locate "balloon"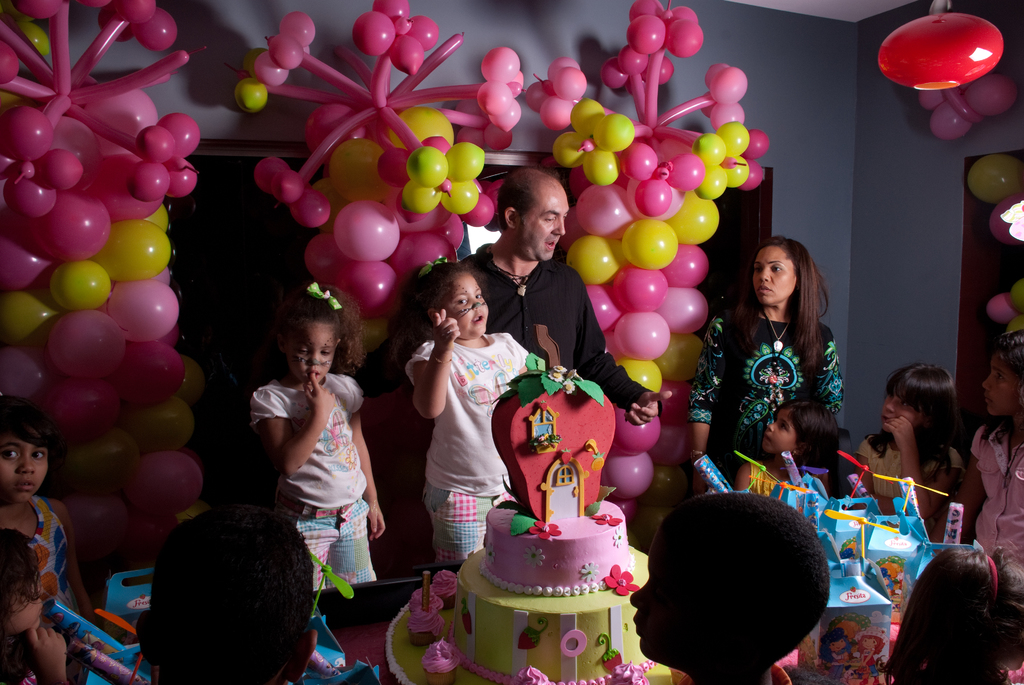
(x1=15, y1=0, x2=65, y2=22)
